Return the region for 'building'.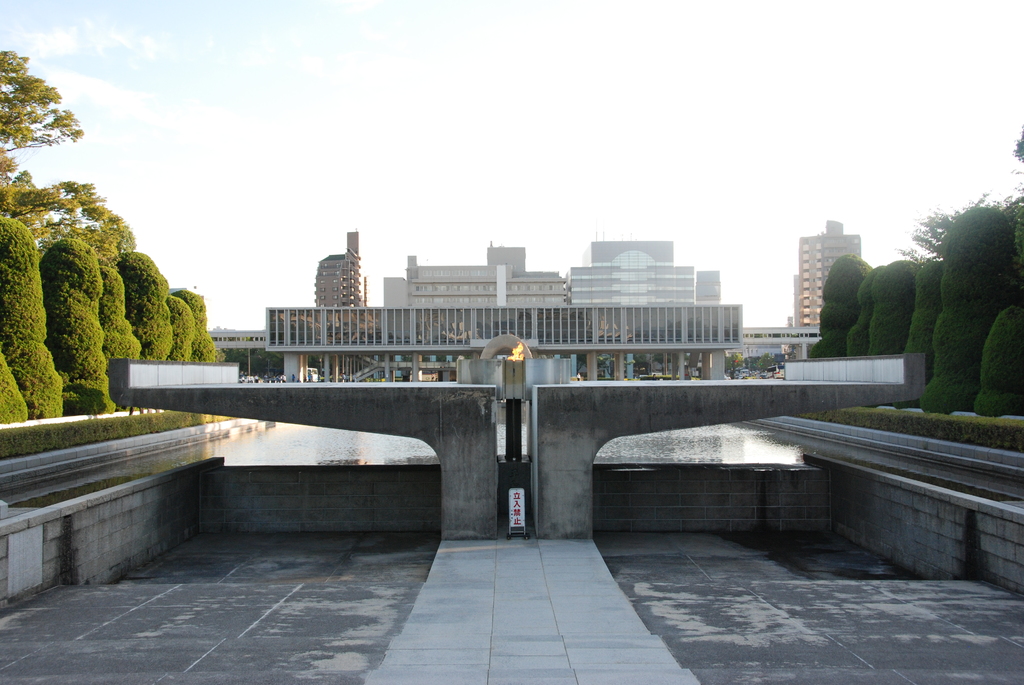
l=563, t=242, r=719, b=306.
